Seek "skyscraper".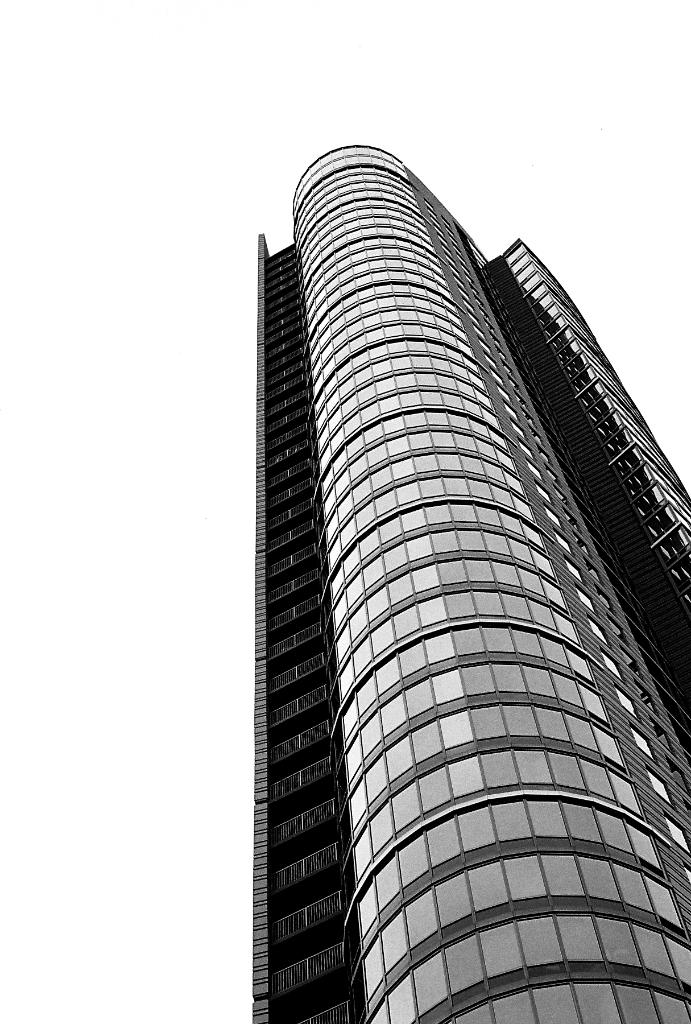
detection(207, 105, 690, 1023).
